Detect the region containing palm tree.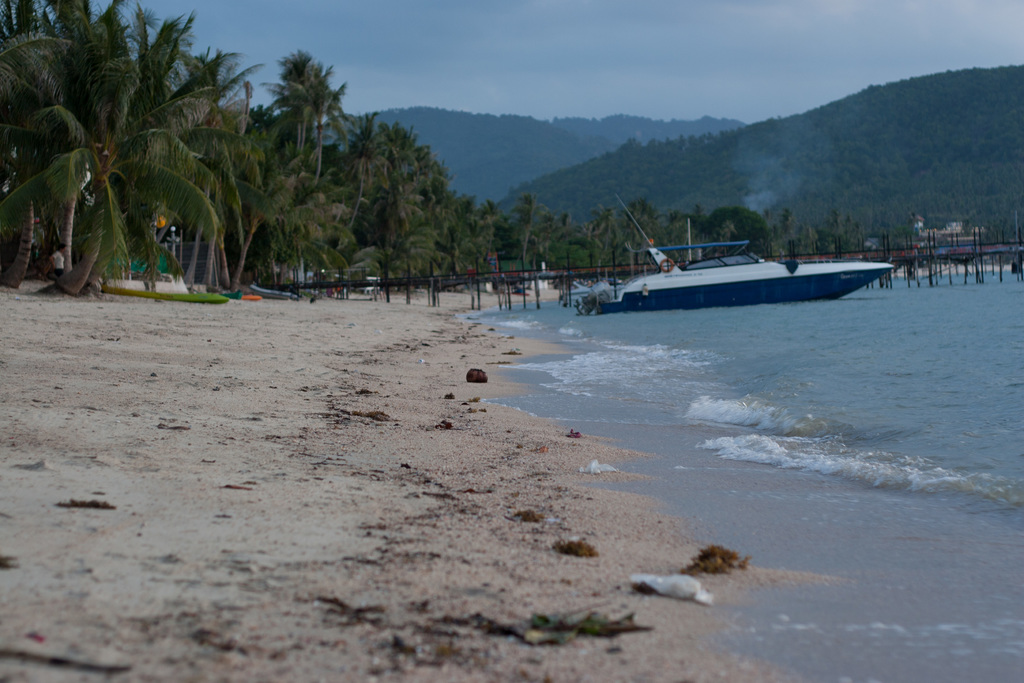
<region>294, 56, 355, 252</region>.
